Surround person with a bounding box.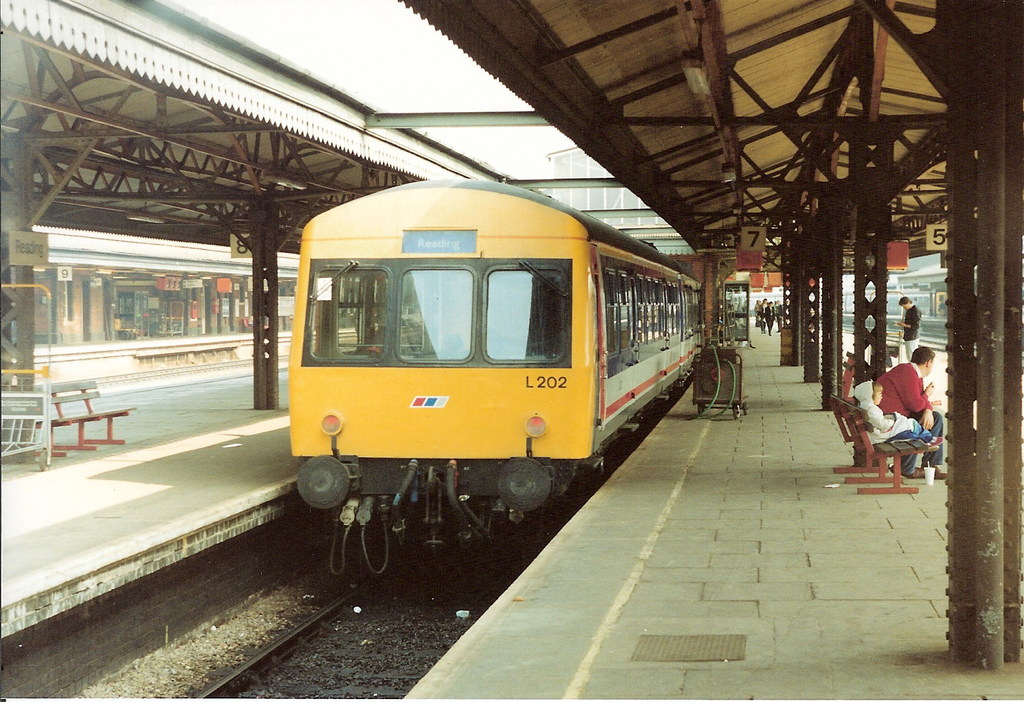
897/296/922/361.
